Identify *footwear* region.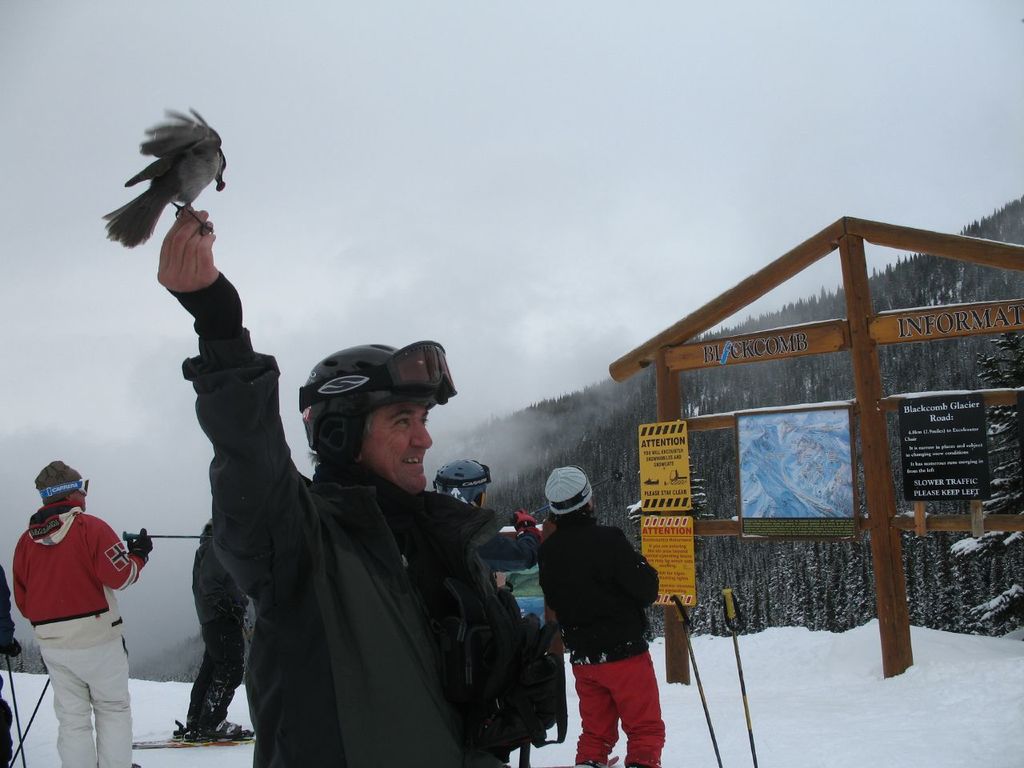
Region: bbox=(573, 757, 621, 767).
